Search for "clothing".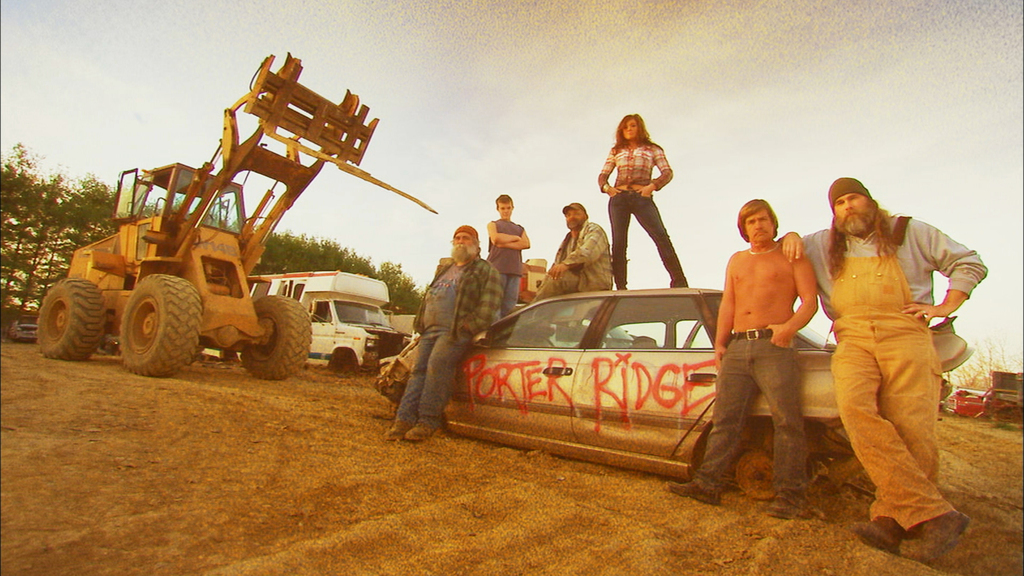
Found at box=[799, 218, 992, 534].
